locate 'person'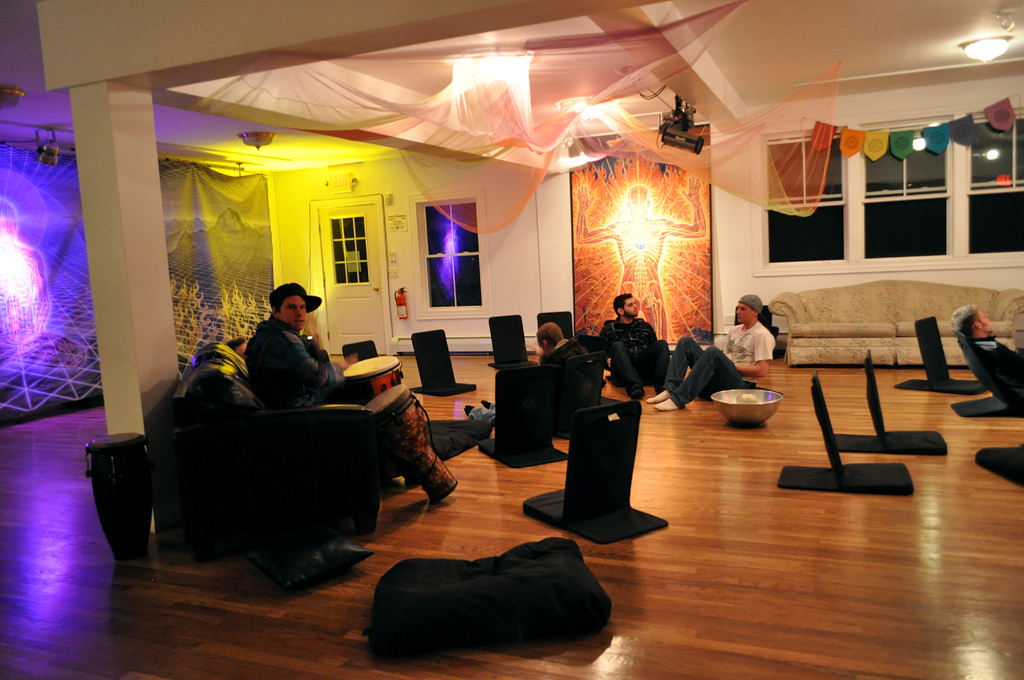
Rect(460, 324, 584, 433)
